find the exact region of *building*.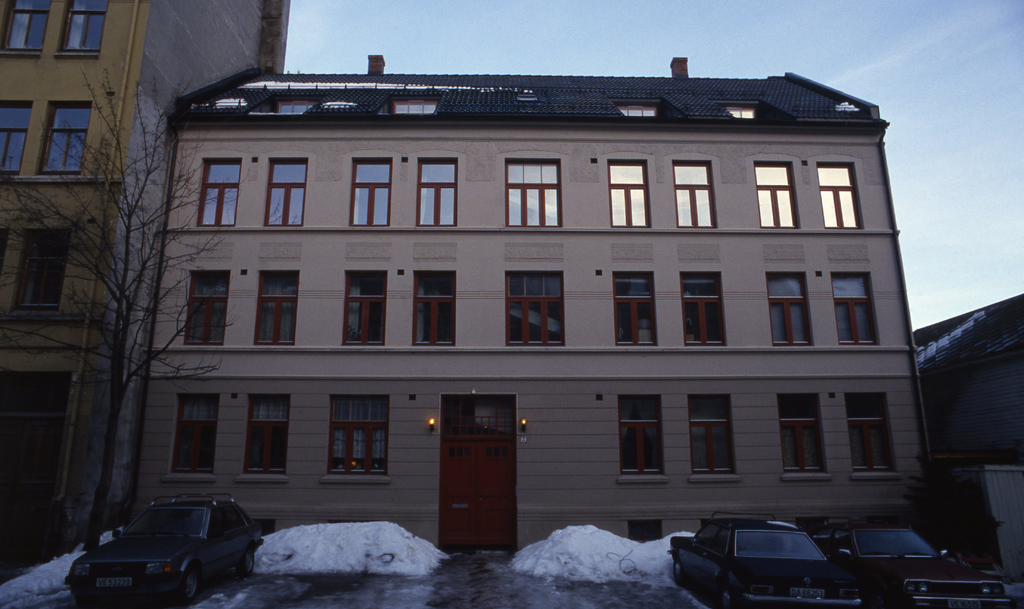
Exact region: locate(913, 294, 1023, 580).
